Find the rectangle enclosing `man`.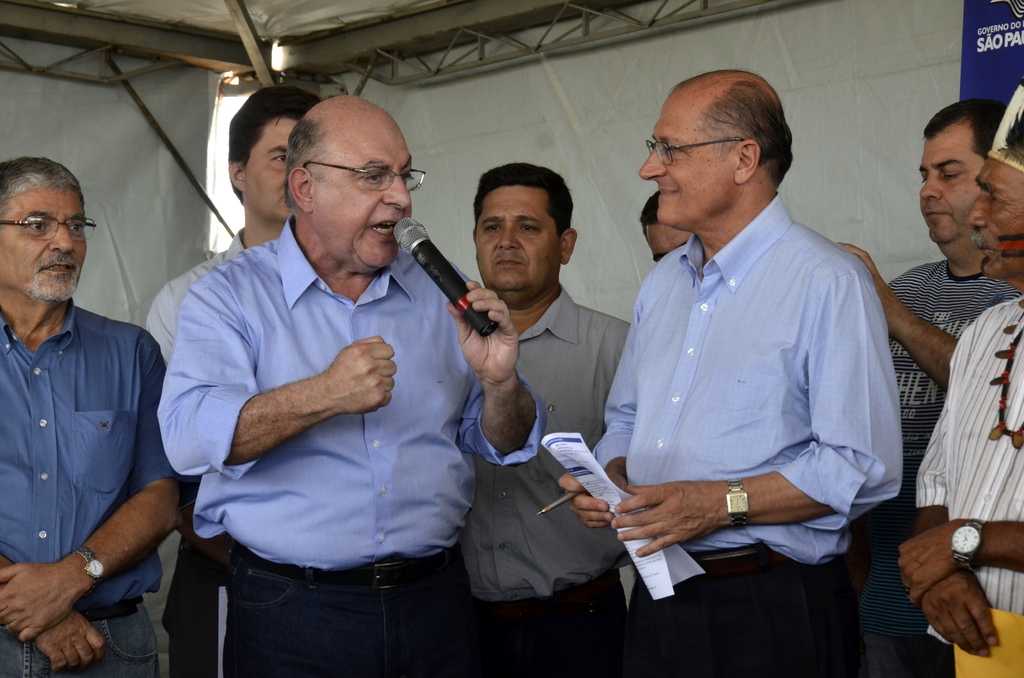
(582,58,909,650).
